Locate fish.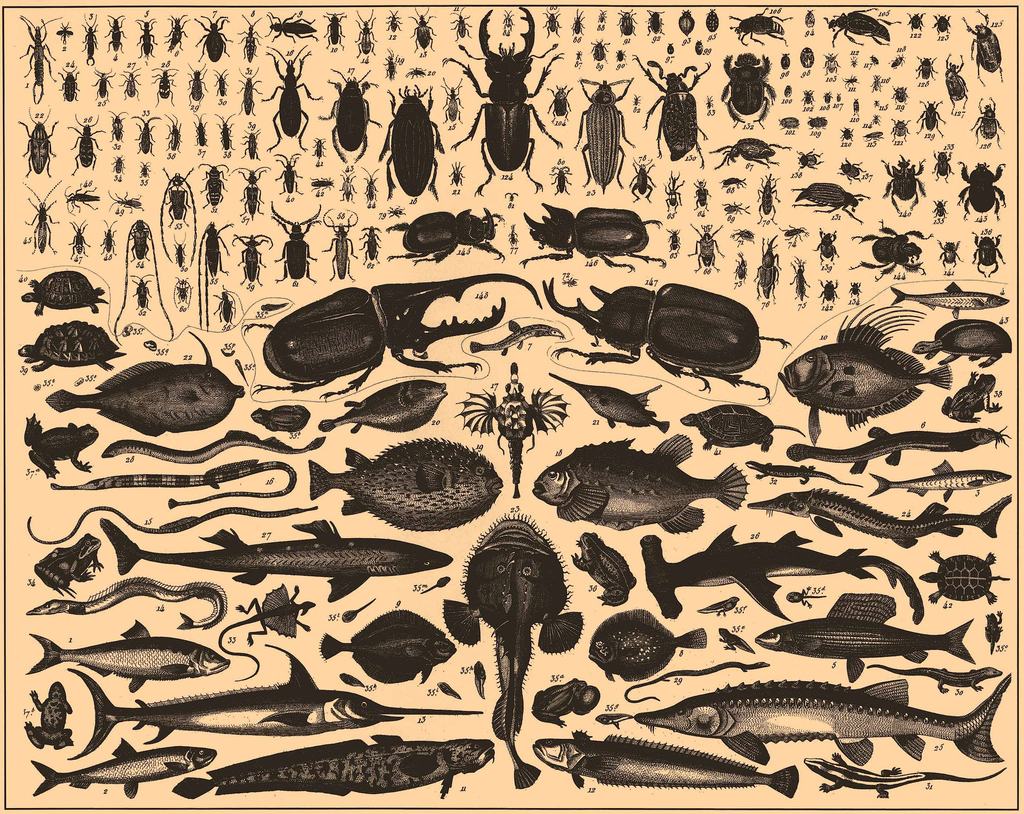
Bounding box: l=27, t=503, r=317, b=547.
